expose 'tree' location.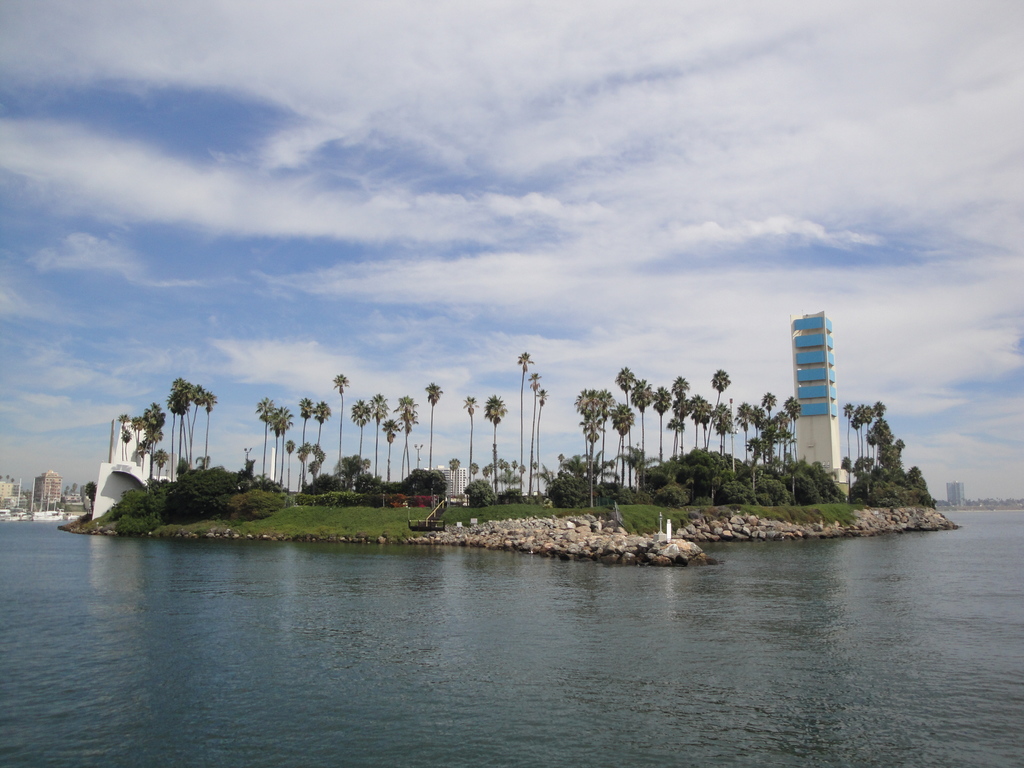
Exposed at box(855, 462, 957, 510).
